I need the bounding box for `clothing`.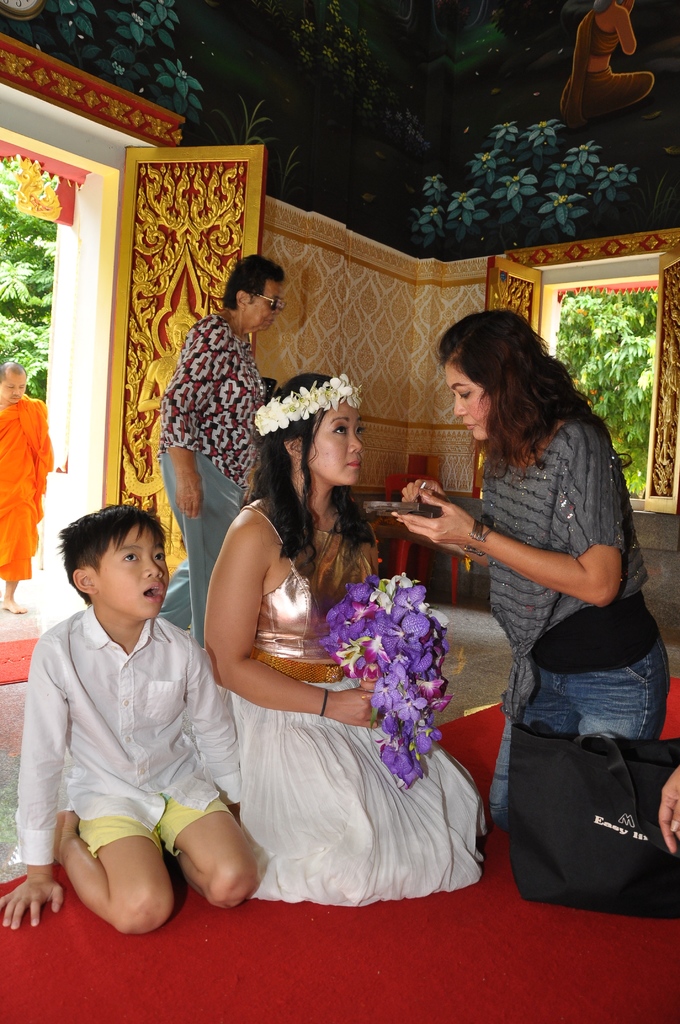
Here it is: 217,504,489,909.
